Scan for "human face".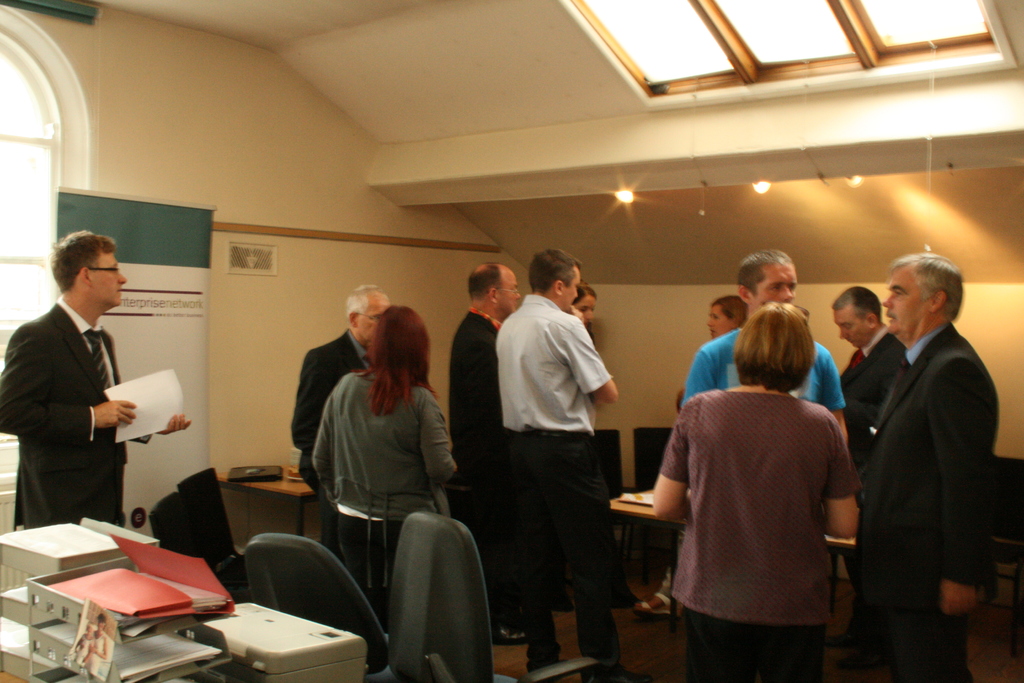
Scan result: select_region(572, 296, 593, 325).
